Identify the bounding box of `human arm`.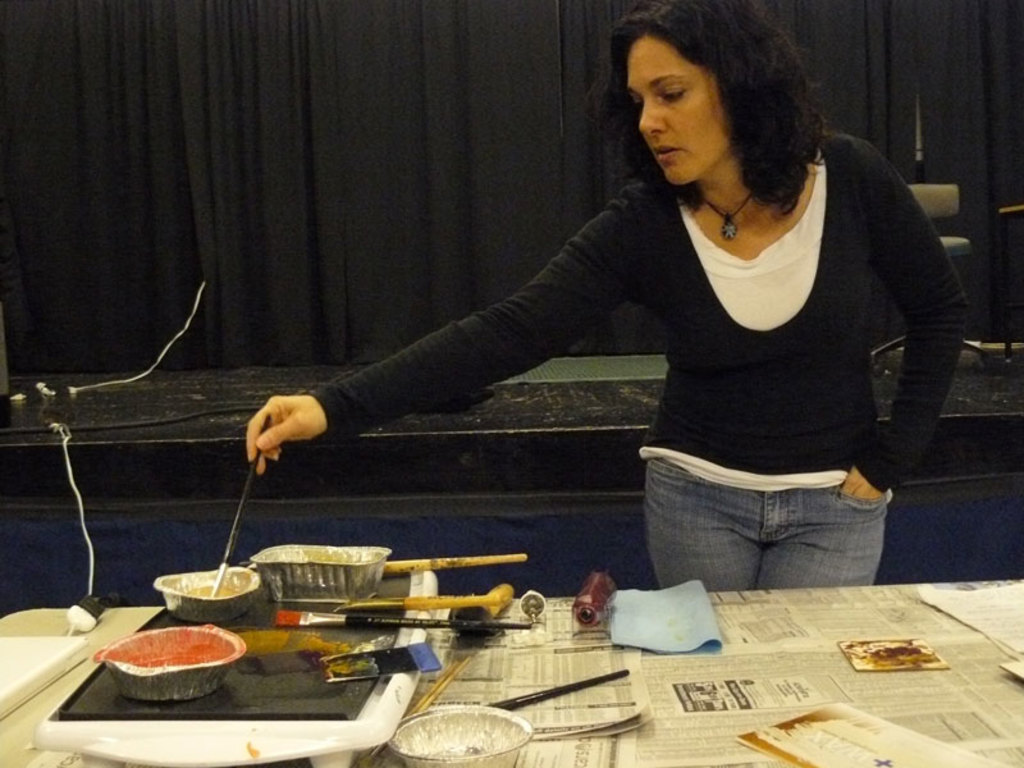
<box>186,198,712,472</box>.
